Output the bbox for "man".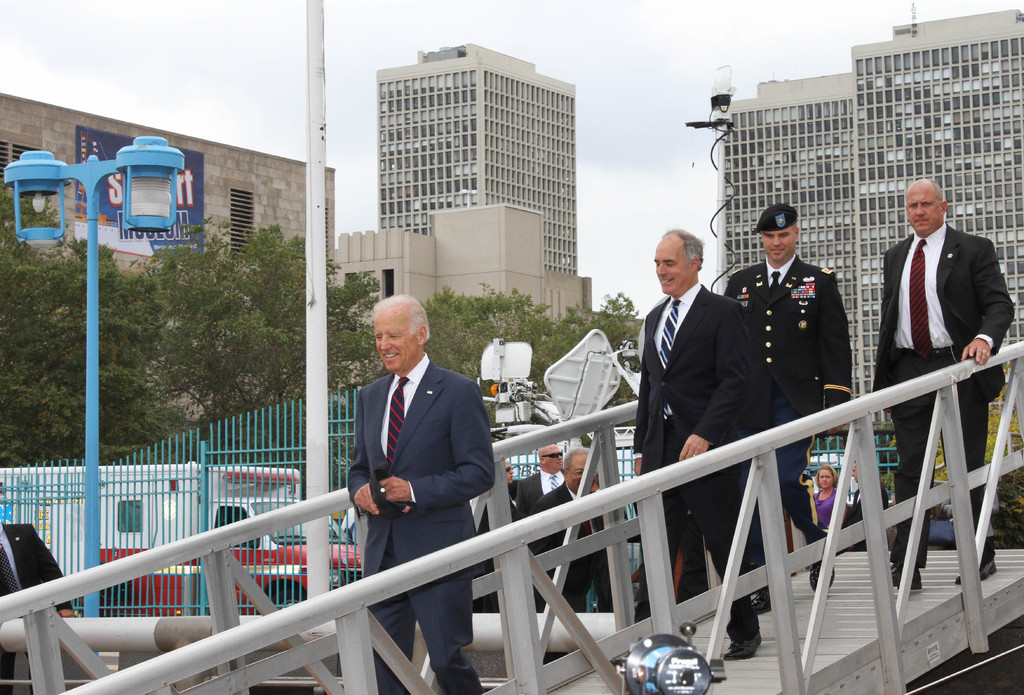
<box>519,442,560,513</box>.
